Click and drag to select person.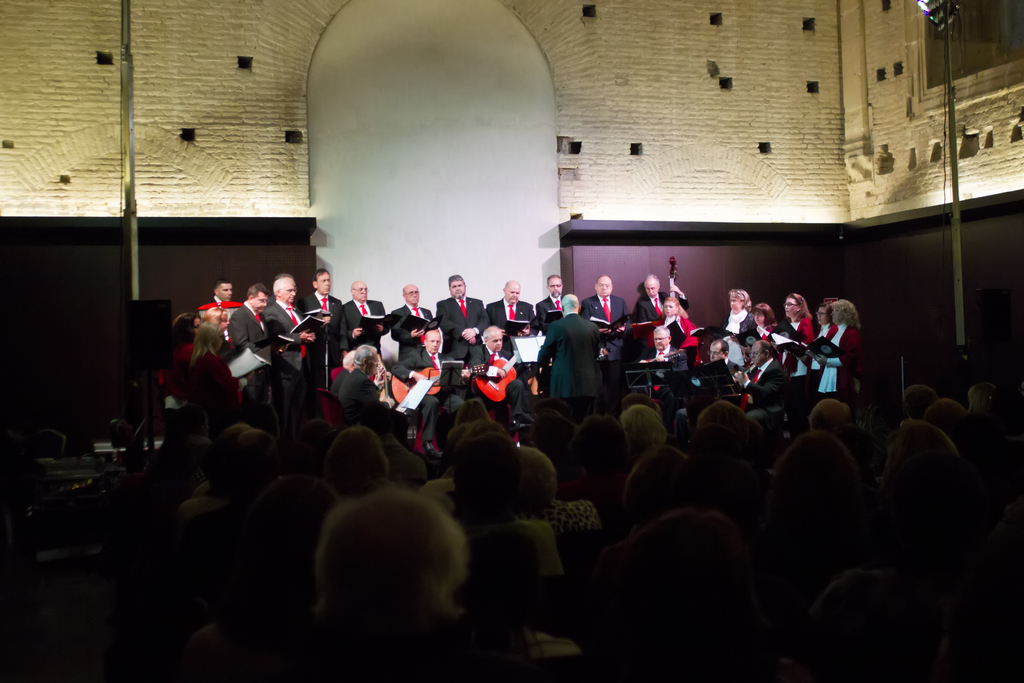
Selection: bbox=[263, 276, 318, 451].
